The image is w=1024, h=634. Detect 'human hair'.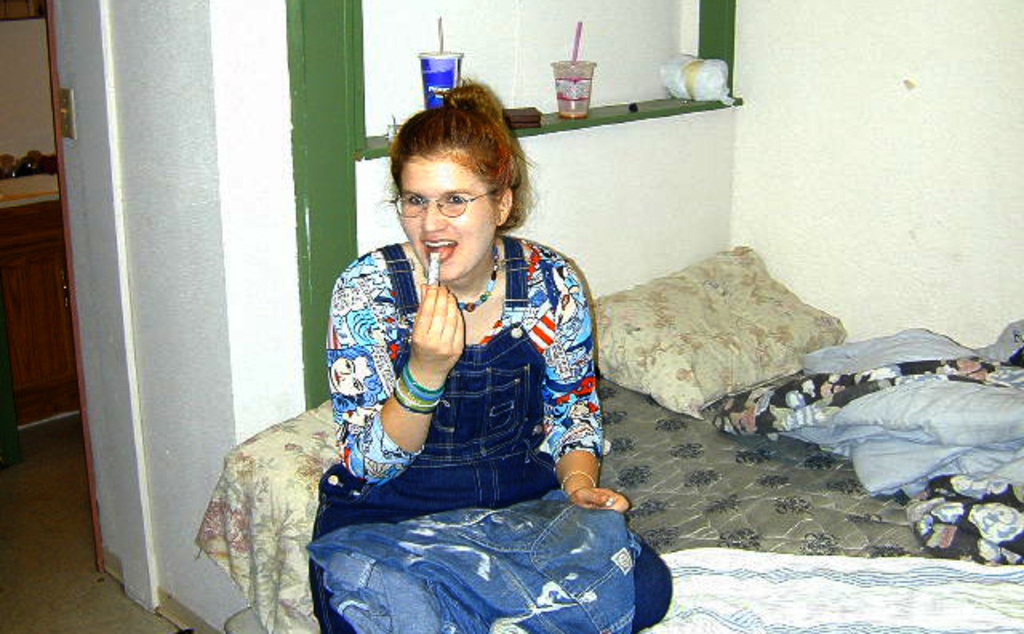
Detection: 394 98 528 231.
